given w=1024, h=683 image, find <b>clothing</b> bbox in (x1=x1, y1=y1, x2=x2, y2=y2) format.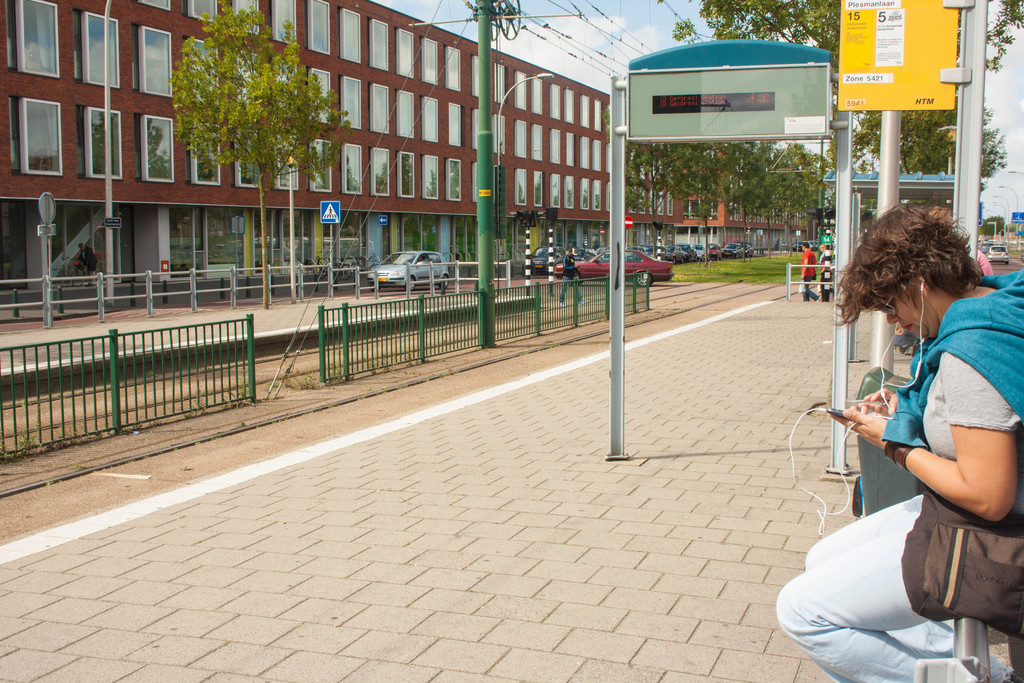
(x1=782, y1=318, x2=1005, y2=645).
